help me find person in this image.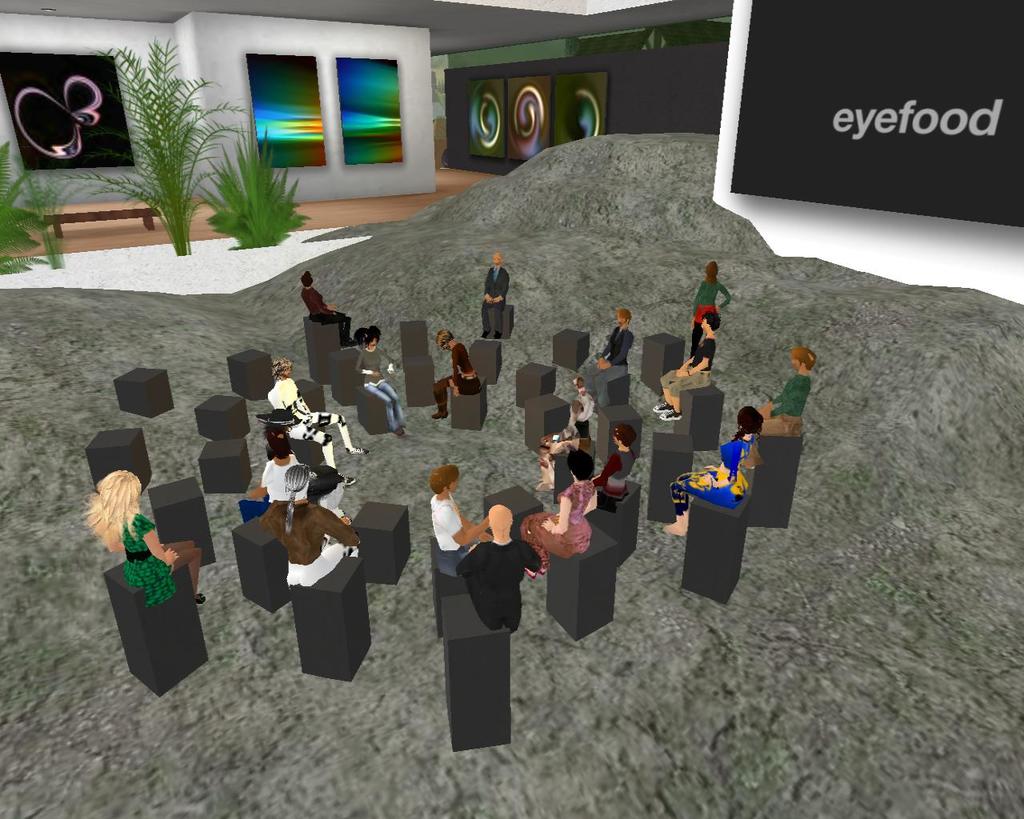
Found it: (x1=692, y1=262, x2=732, y2=362).
